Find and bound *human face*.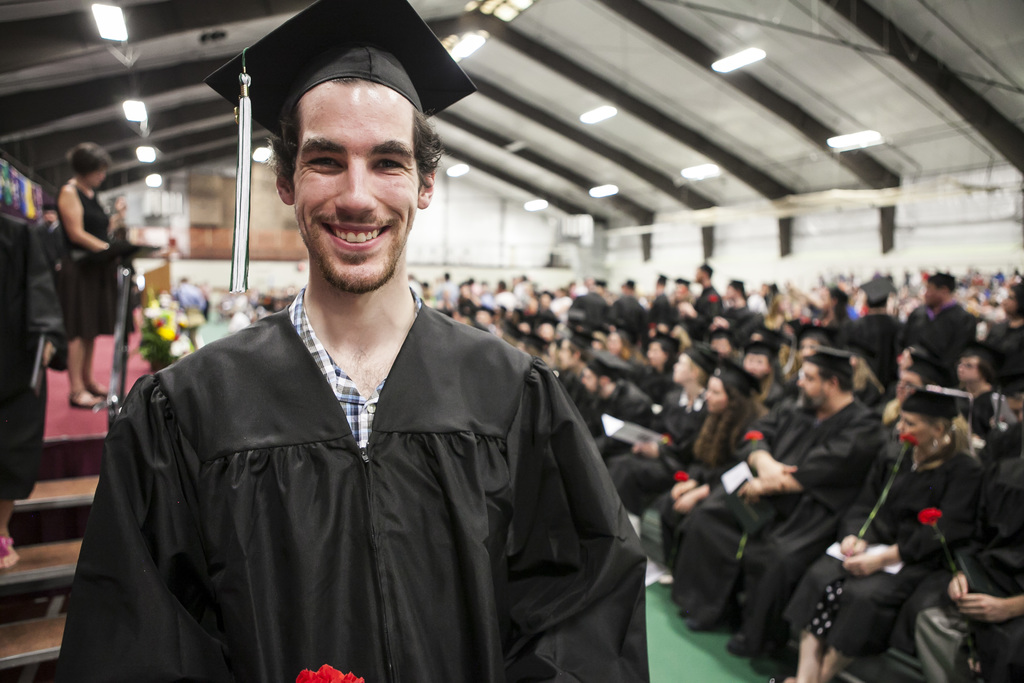
Bound: [577,368,602,390].
